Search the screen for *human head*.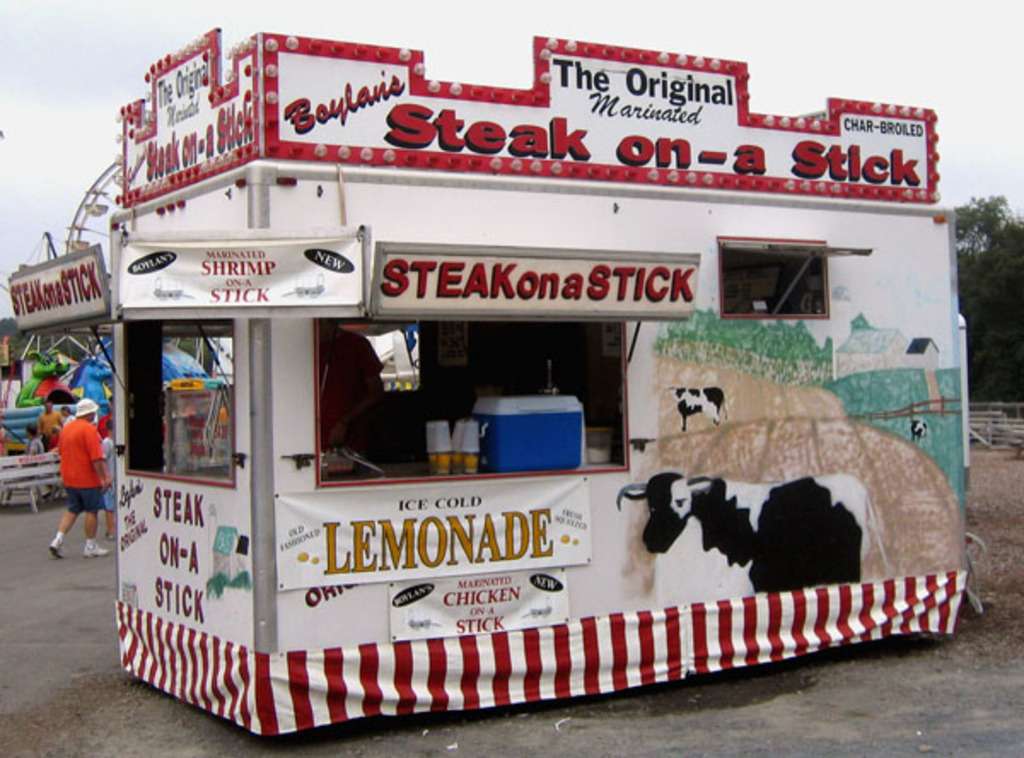
Found at (41, 403, 53, 411).
